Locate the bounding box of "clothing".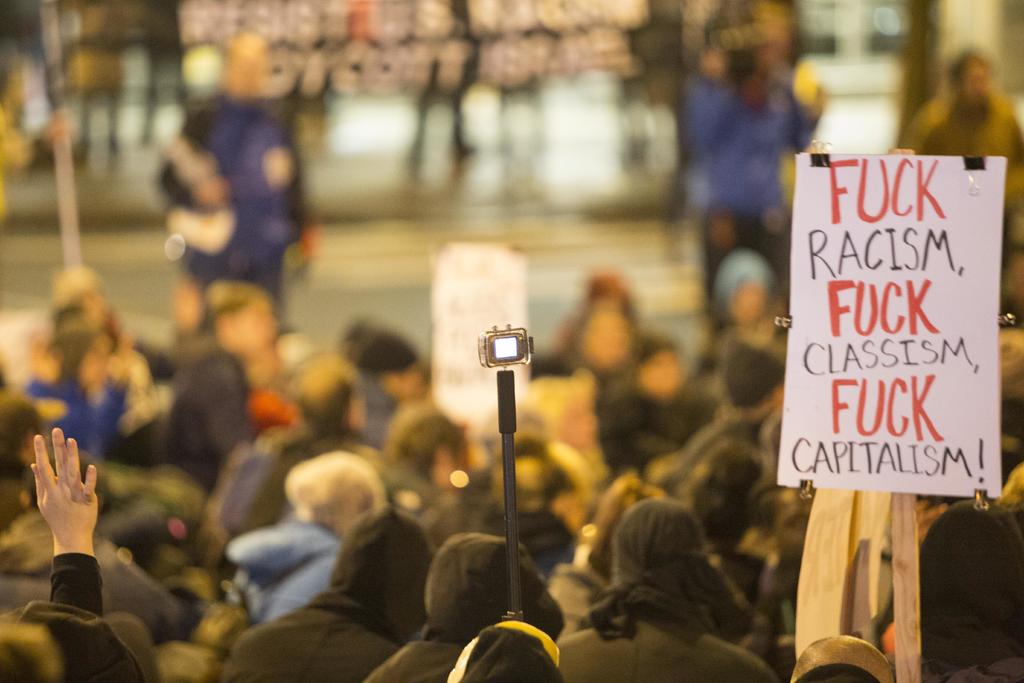
Bounding box: {"x1": 898, "y1": 101, "x2": 1023, "y2": 176}.
